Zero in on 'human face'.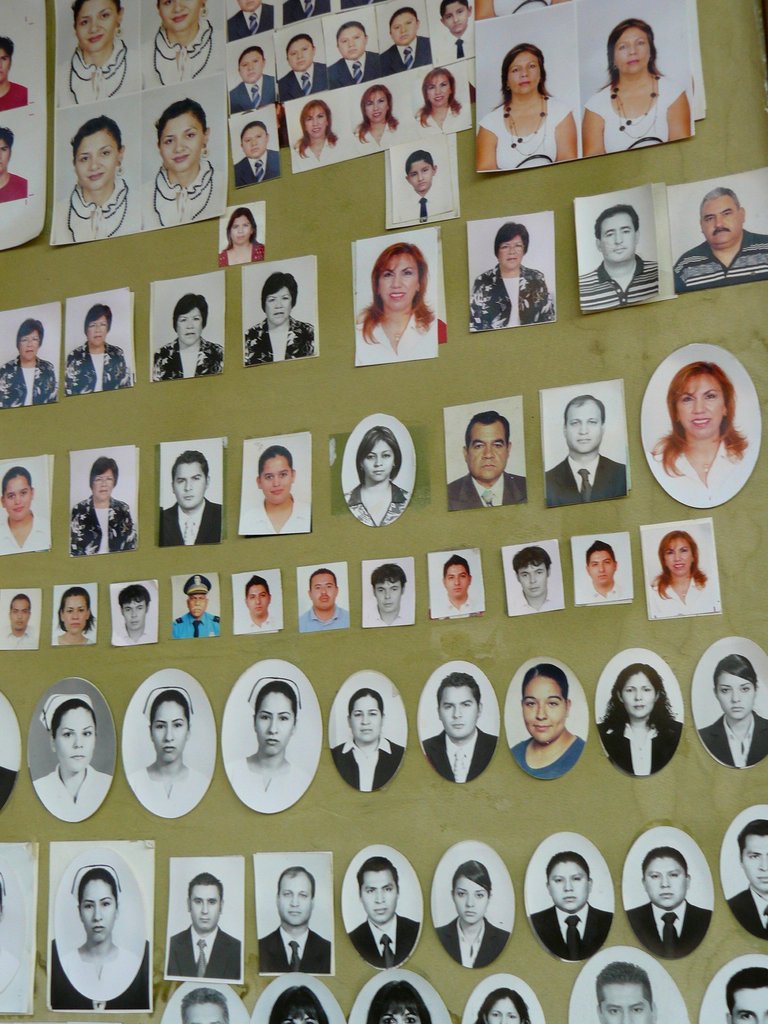
Zeroed in: [719, 669, 755, 721].
